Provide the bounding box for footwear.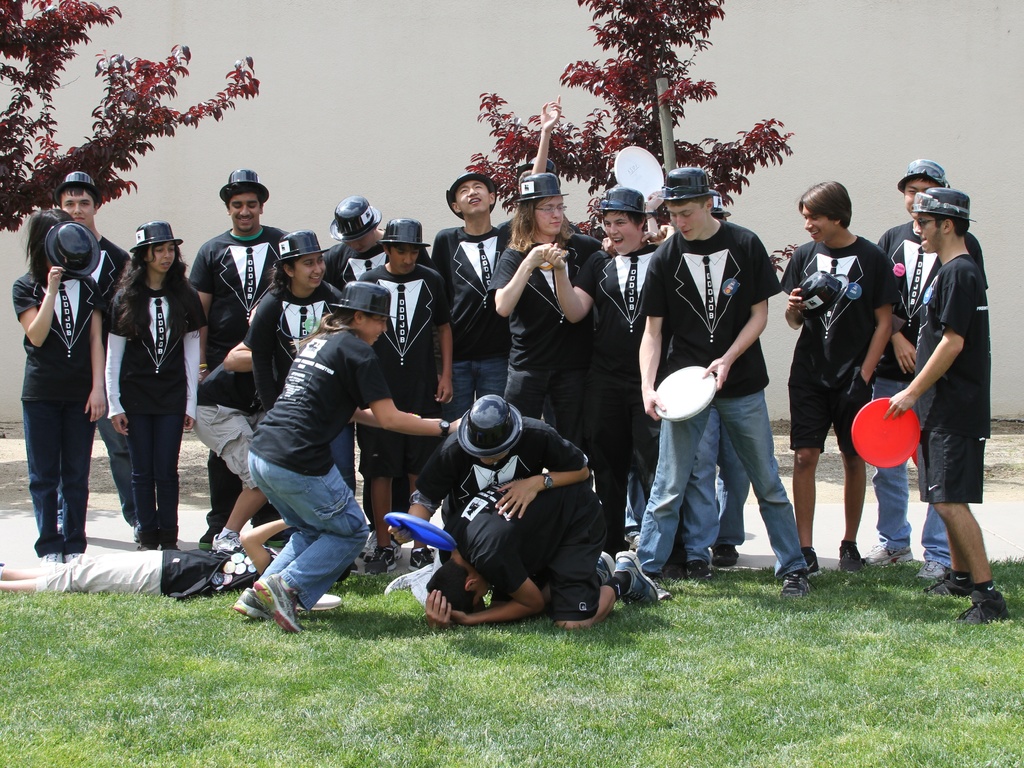
(left=596, top=549, right=625, bottom=589).
